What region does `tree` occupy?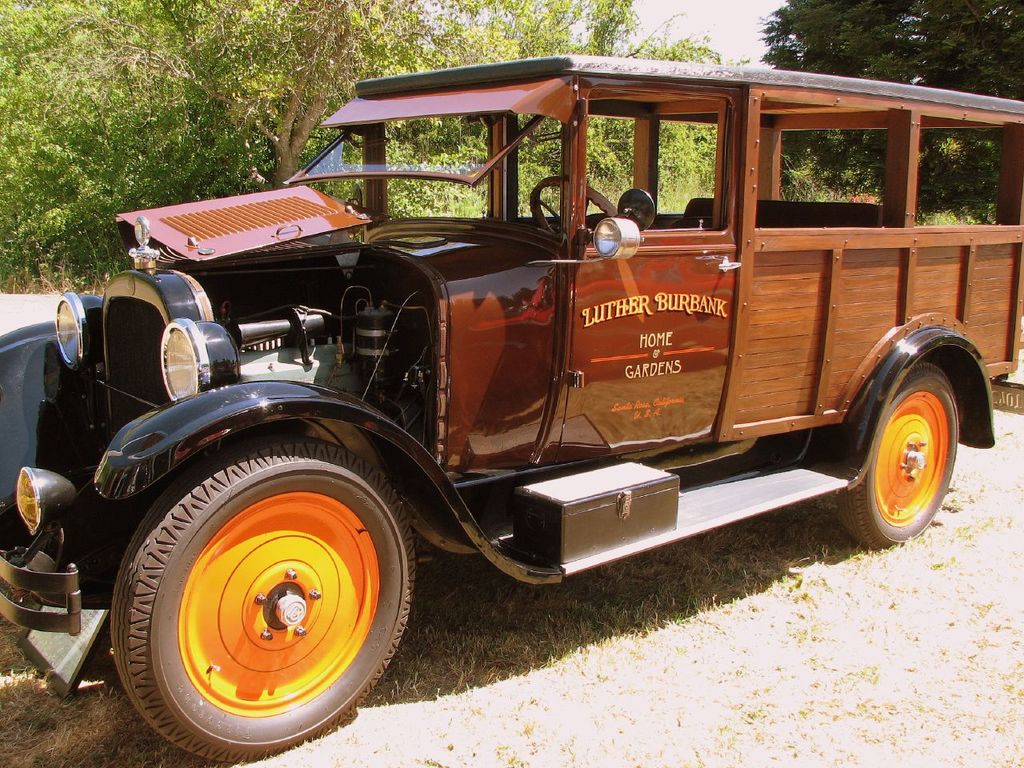
<box>100,0,422,190</box>.
